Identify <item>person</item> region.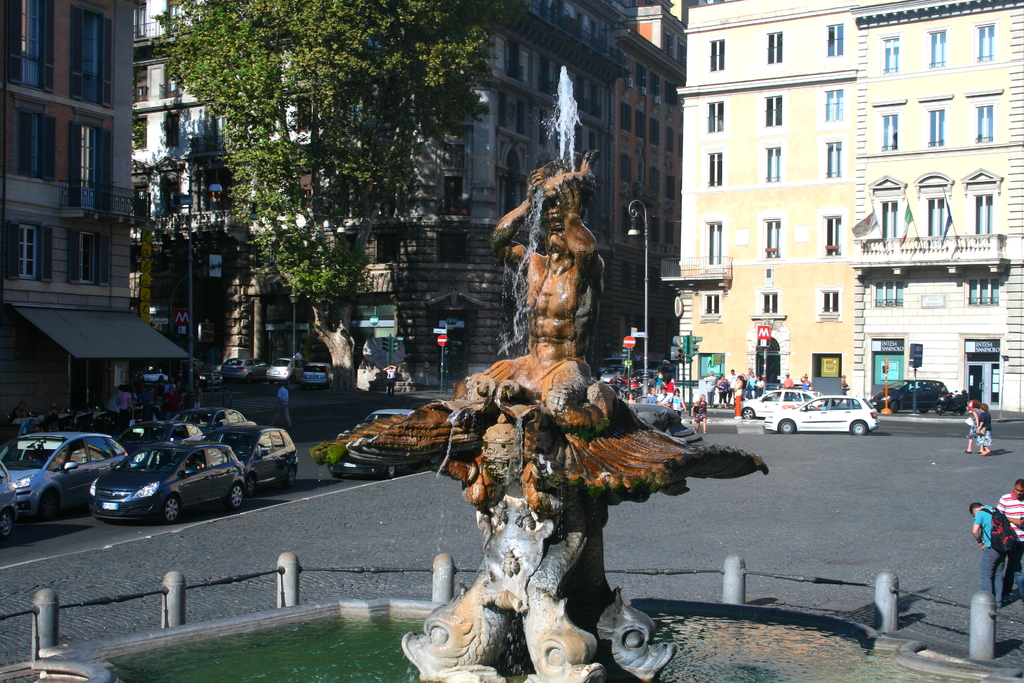
Region: x1=961 y1=391 x2=987 y2=457.
